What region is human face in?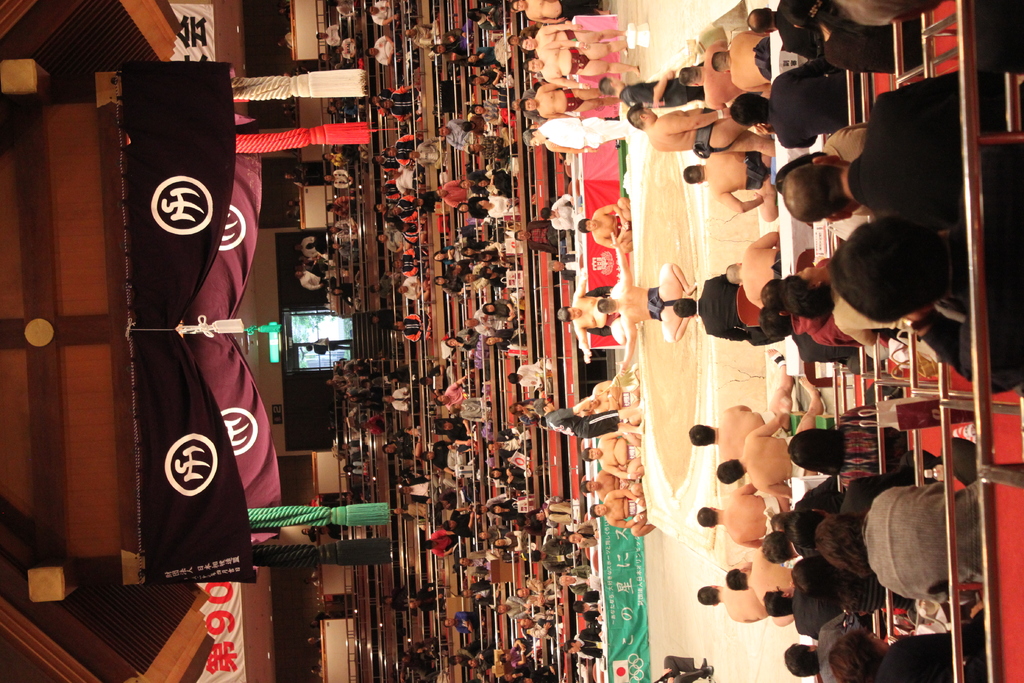
bbox(528, 56, 545, 76).
